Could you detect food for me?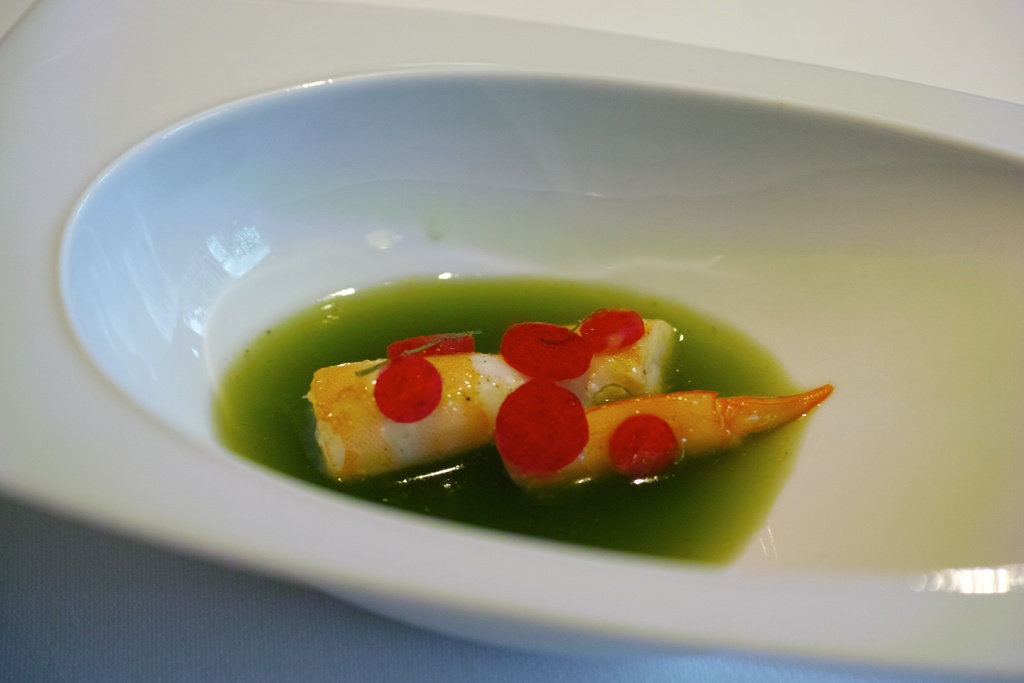
Detection result: 272,290,785,514.
